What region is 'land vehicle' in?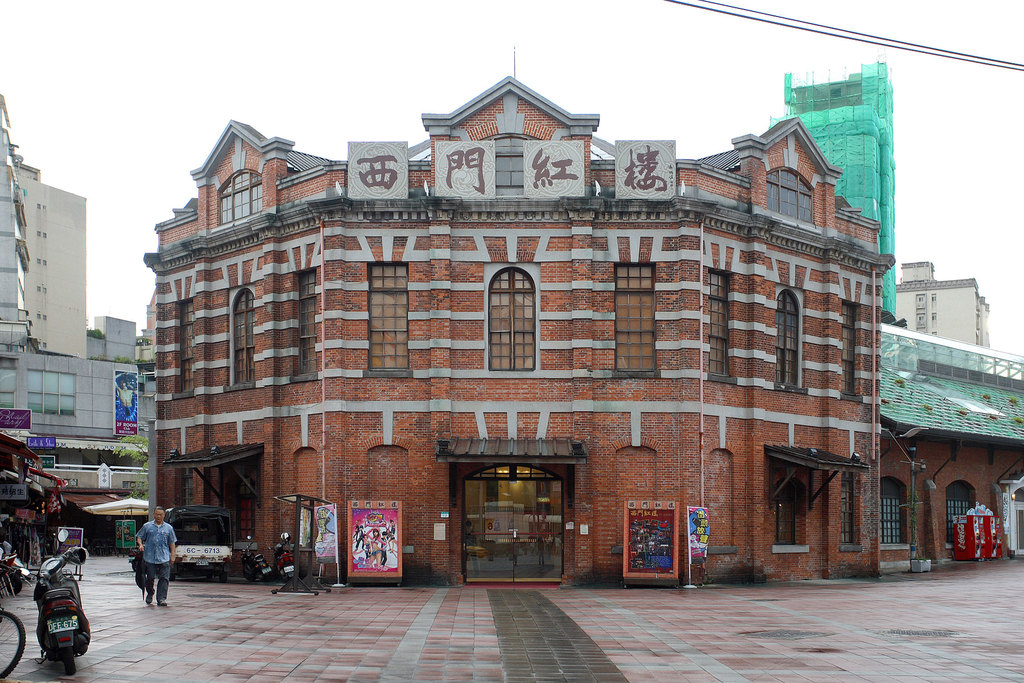
rect(0, 606, 26, 682).
